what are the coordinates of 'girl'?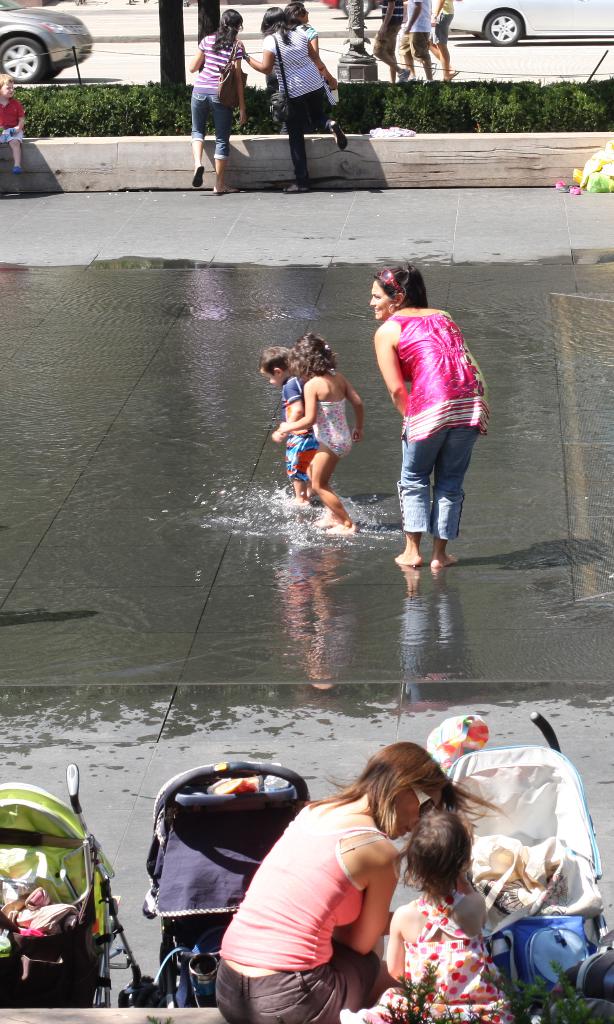
278/332/362/533.
